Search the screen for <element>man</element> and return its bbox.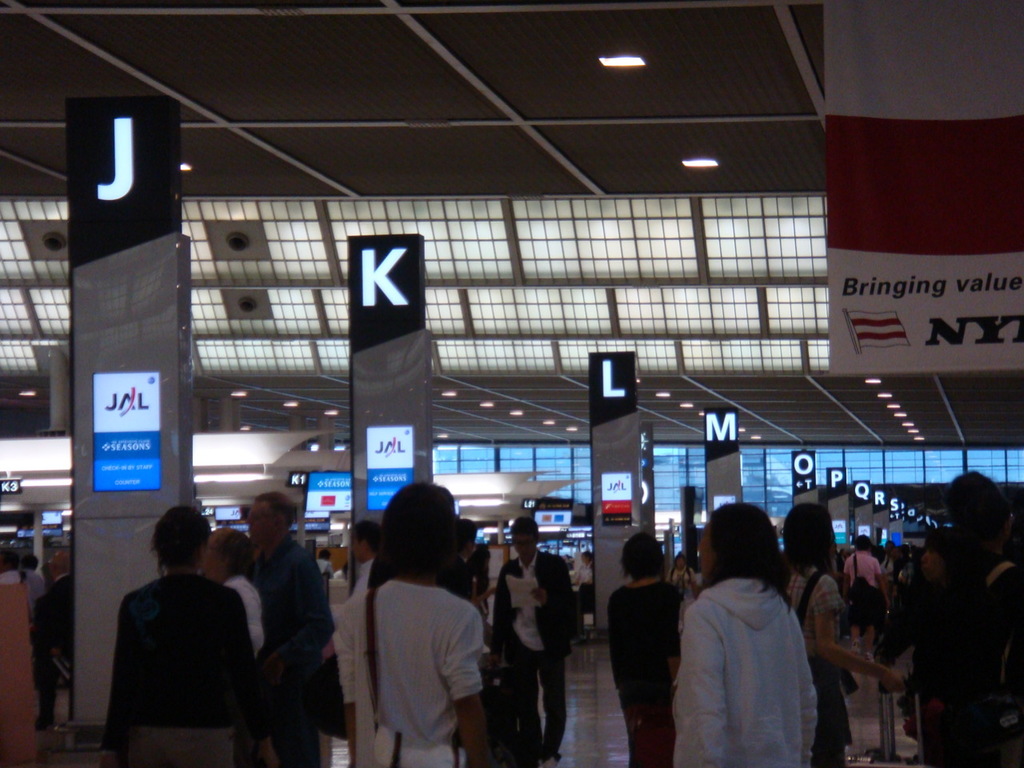
Found: region(336, 562, 350, 582).
